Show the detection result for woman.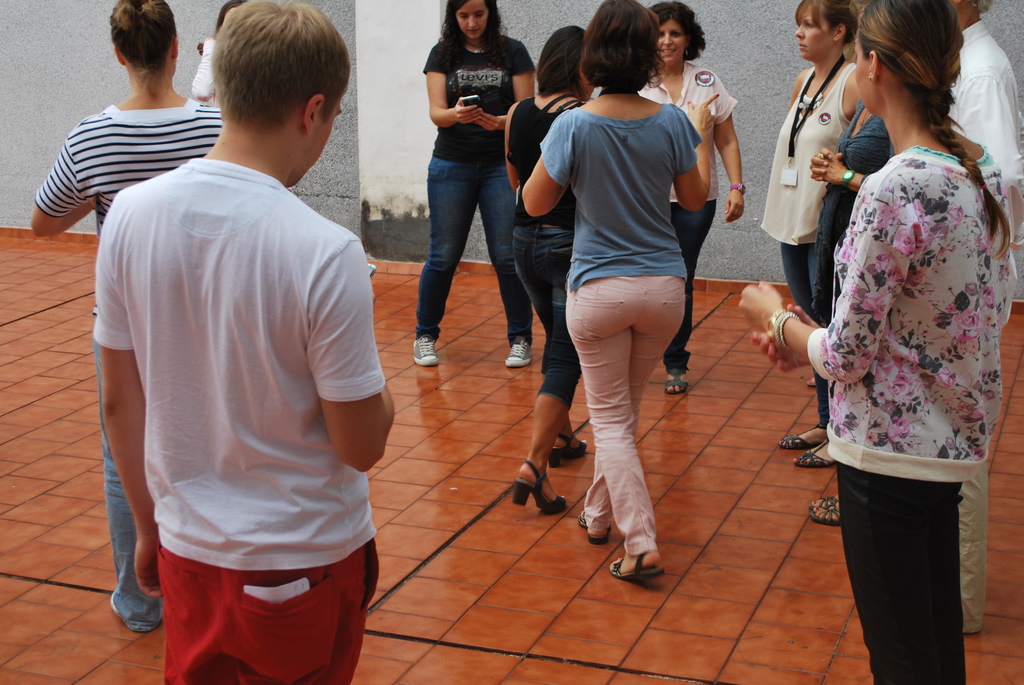
780 88 906 469.
